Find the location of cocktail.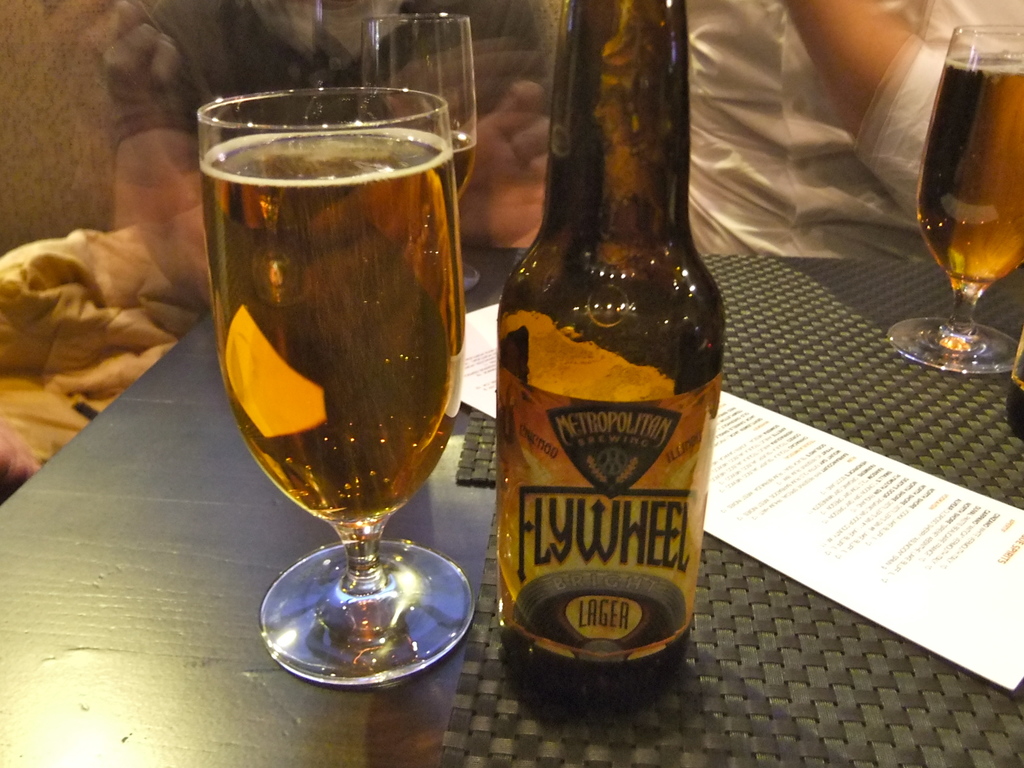
Location: box=[884, 22, 1023, 372].
